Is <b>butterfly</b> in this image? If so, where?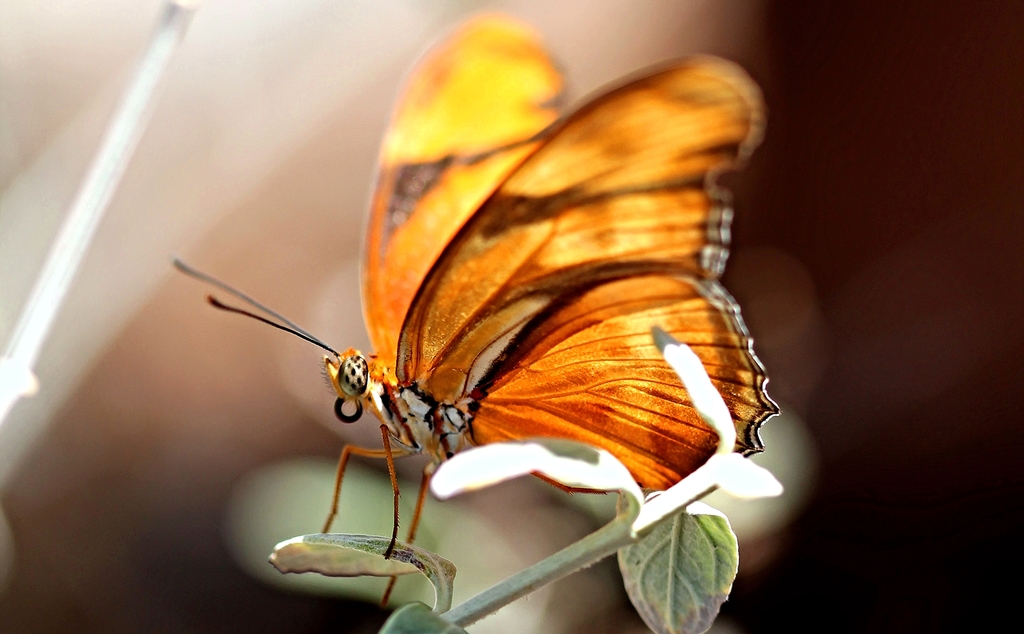
Yes, at [left=184, top=72, right=757, bottom=609].
